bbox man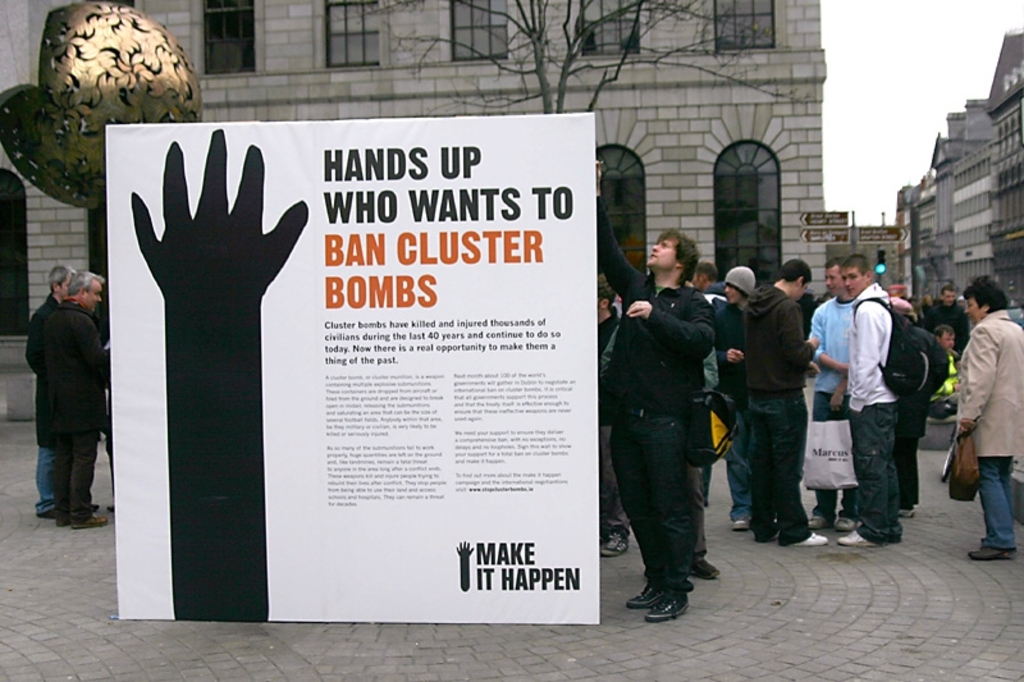
{"left": 593, "top": 152, "right": 713, "bottom": 622}
